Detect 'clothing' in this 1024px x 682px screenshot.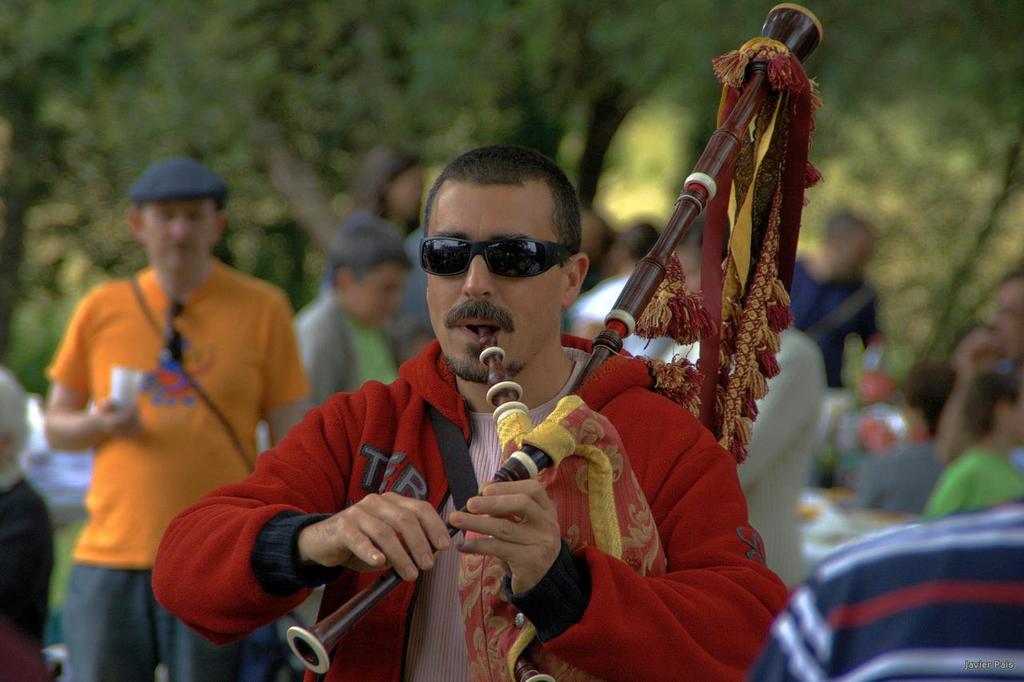
Detection: [299, 289, 447, 390].
